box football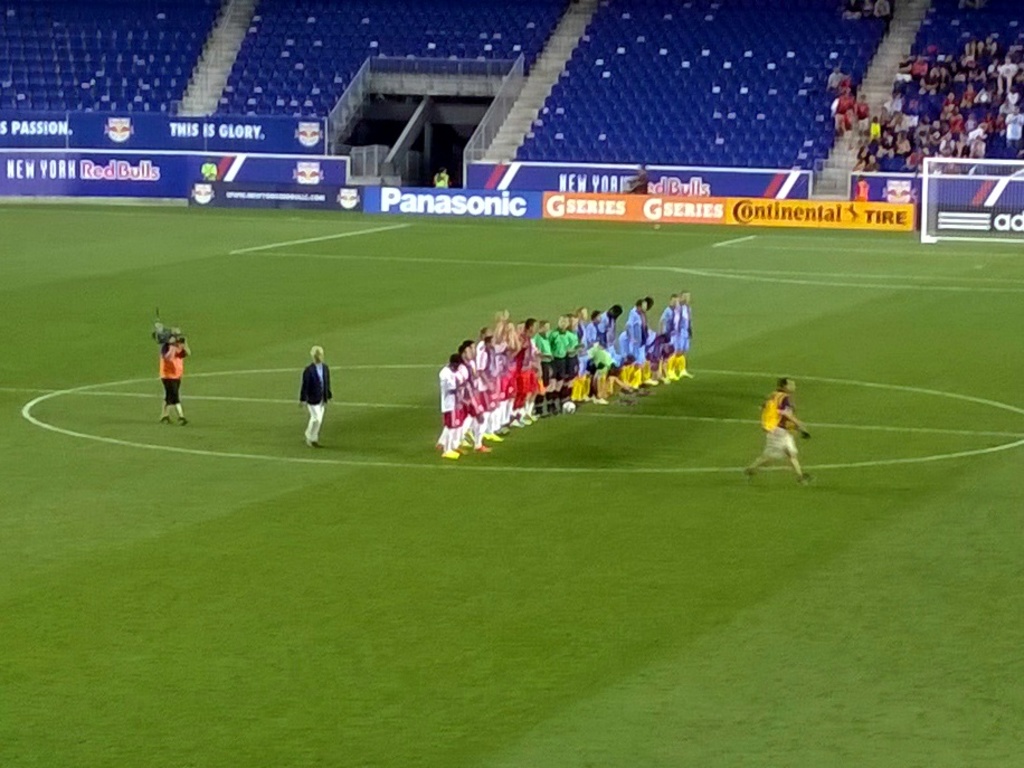
locate(562, 401, 576, 413)
